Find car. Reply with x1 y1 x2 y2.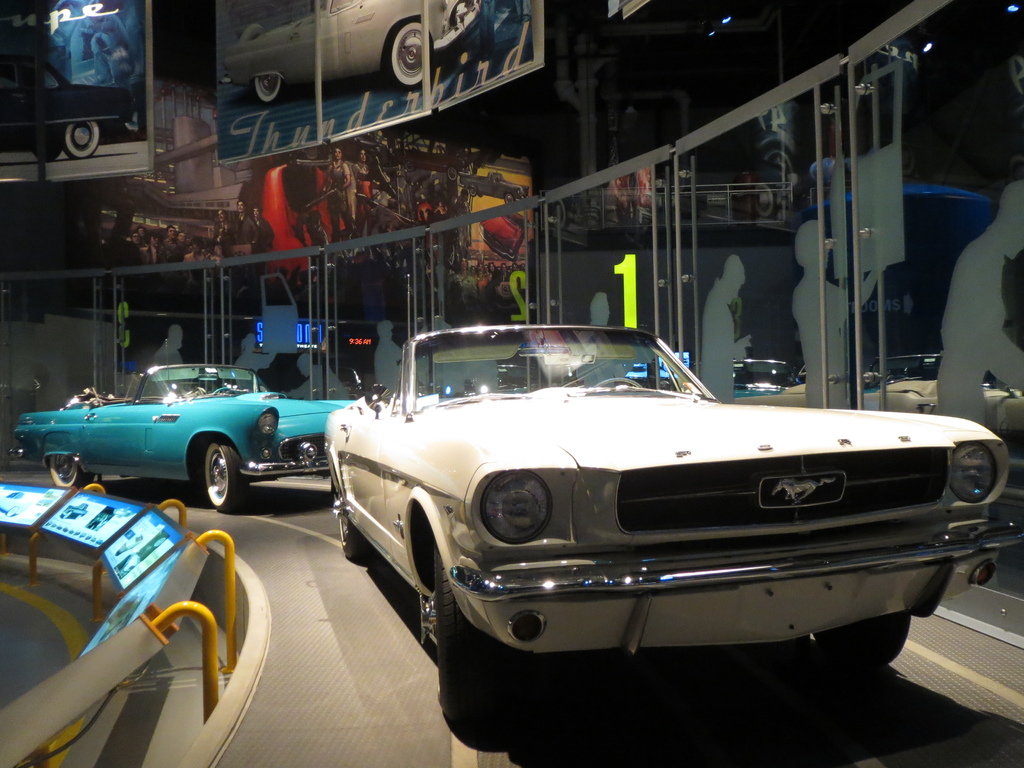
777 346 1023 435.
